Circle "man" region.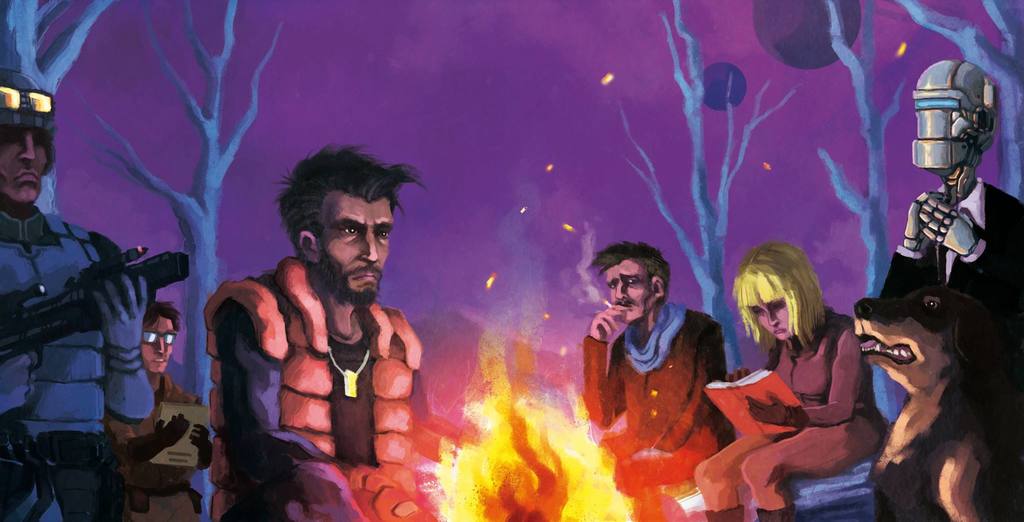
Region: (x1=107, y1=305, x2=218, y2=521).
